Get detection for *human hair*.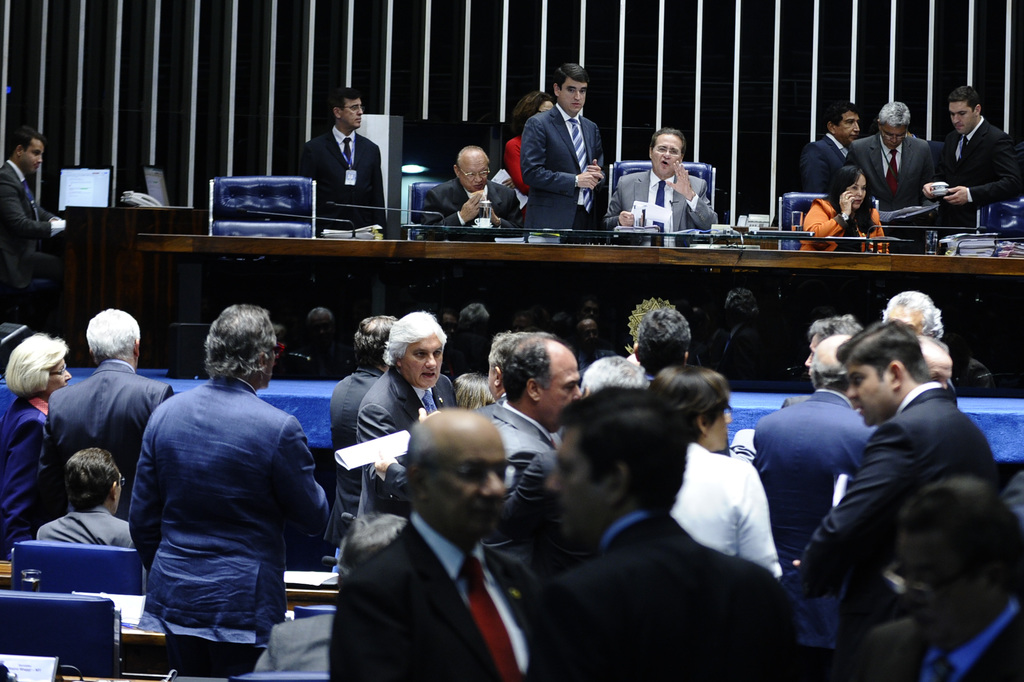
Detection: locate(804, 313, 866, 347).
